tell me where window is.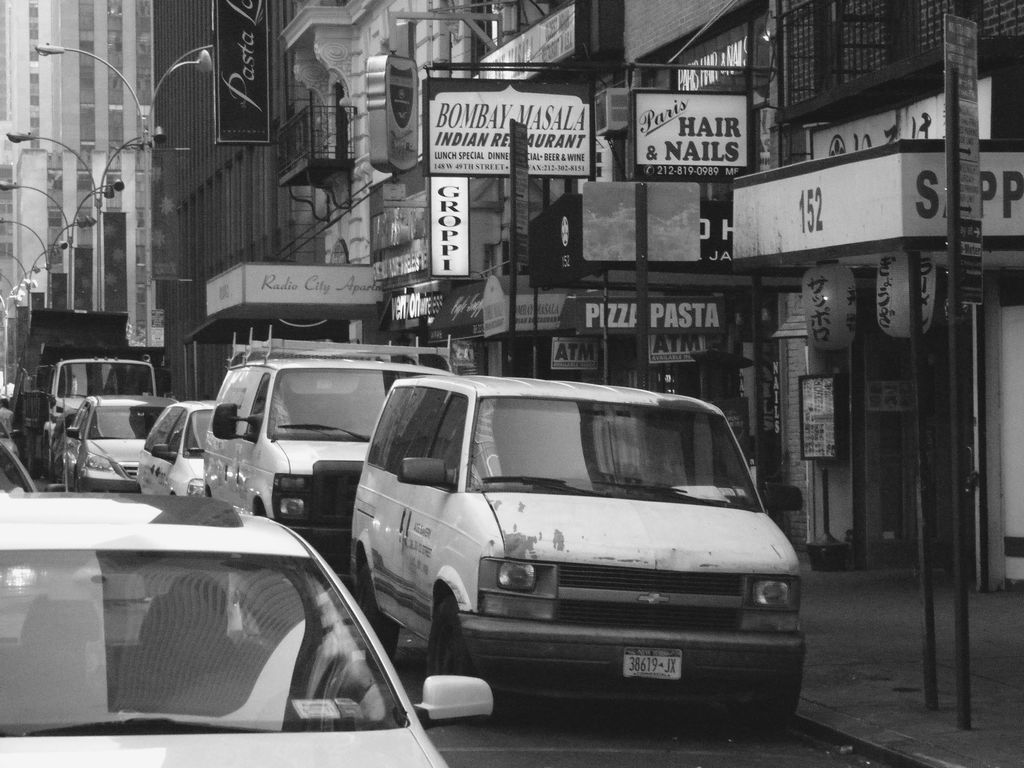
window is at box(106, 147, 120, 209).
